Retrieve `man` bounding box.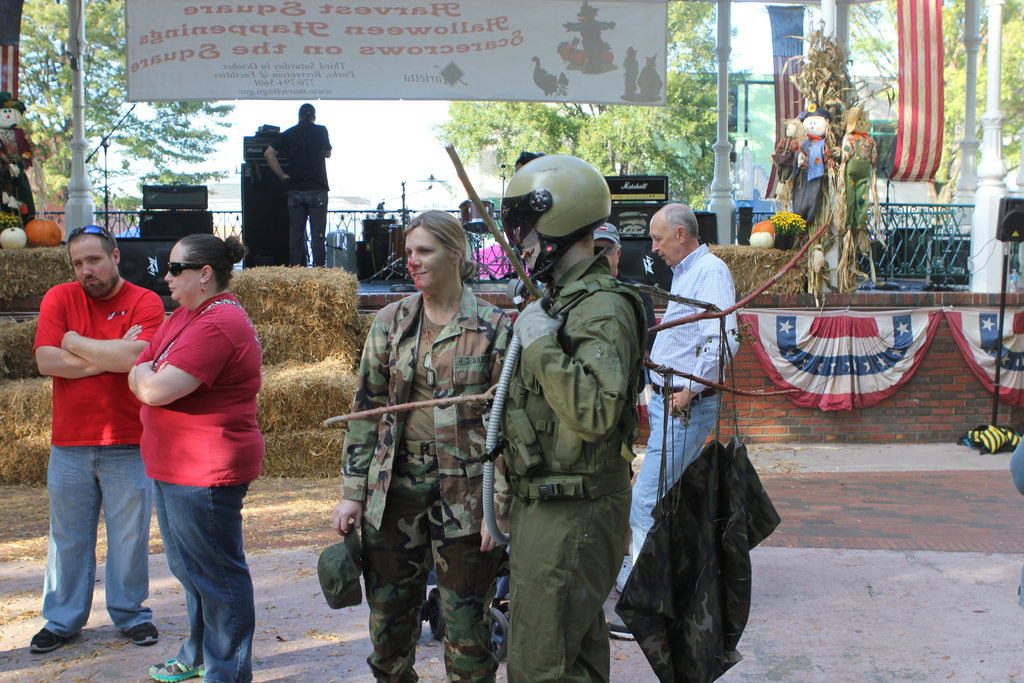
Bounding box: 600 198 742 639.
